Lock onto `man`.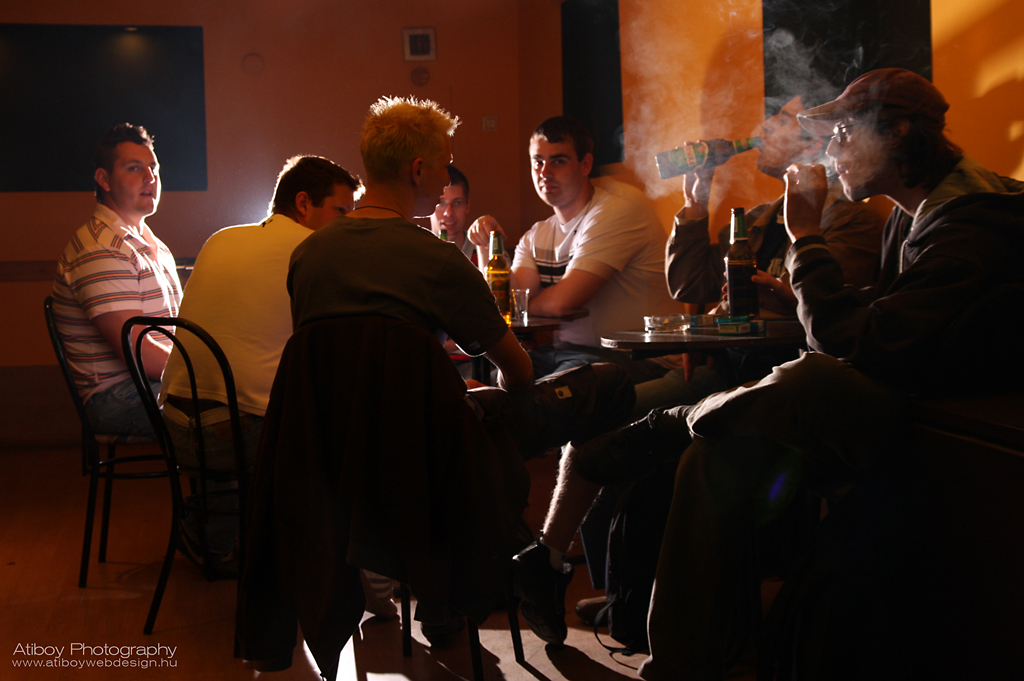
Locked: [left=158, top=154, right=366, bottom=489].
